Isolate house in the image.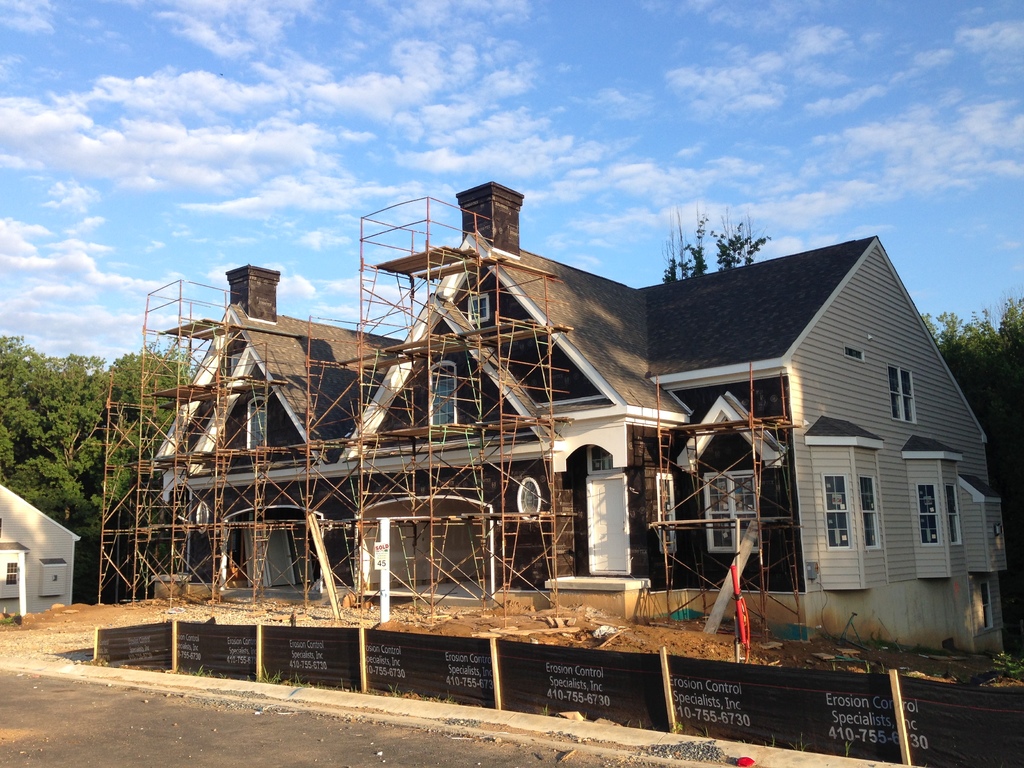
Isolated region: 150:234:1007:657.
